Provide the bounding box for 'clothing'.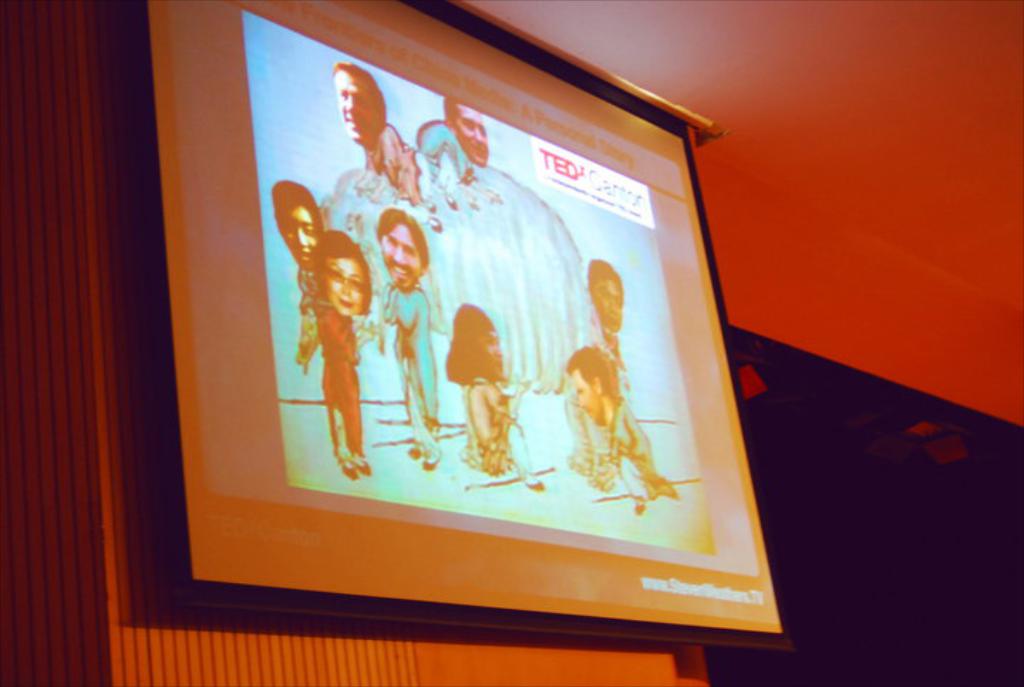
BBox(594, 397, 677, 508).
